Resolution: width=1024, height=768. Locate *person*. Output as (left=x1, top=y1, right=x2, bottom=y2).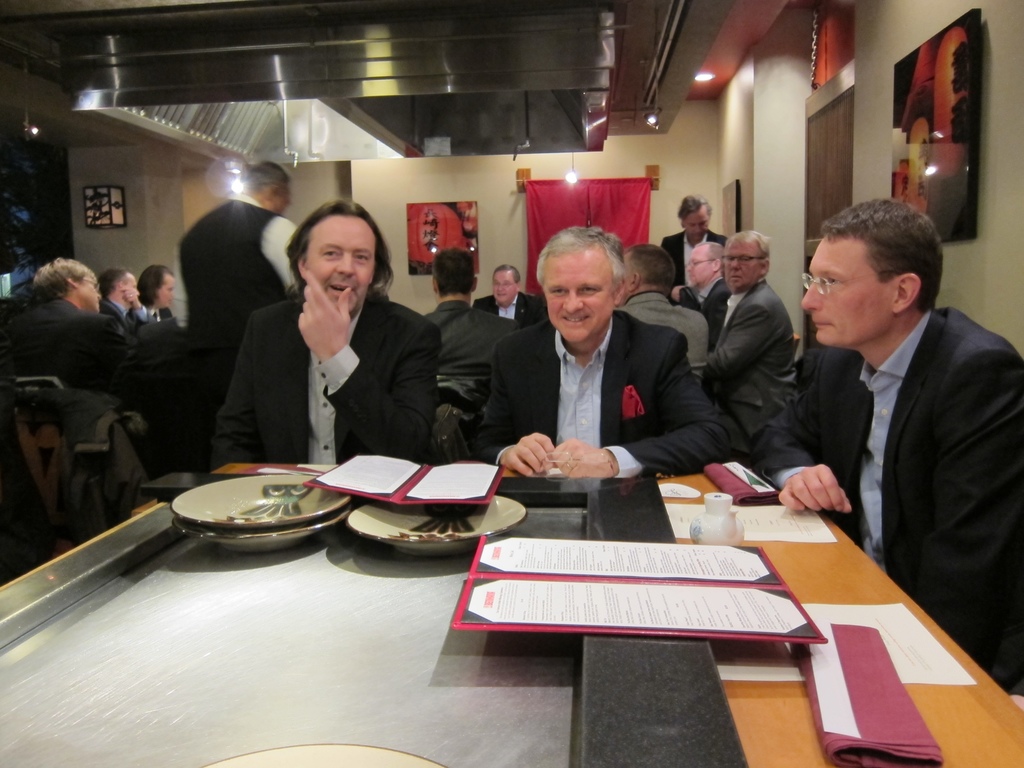
(left=182, top=162, right=298, bottom=419).
